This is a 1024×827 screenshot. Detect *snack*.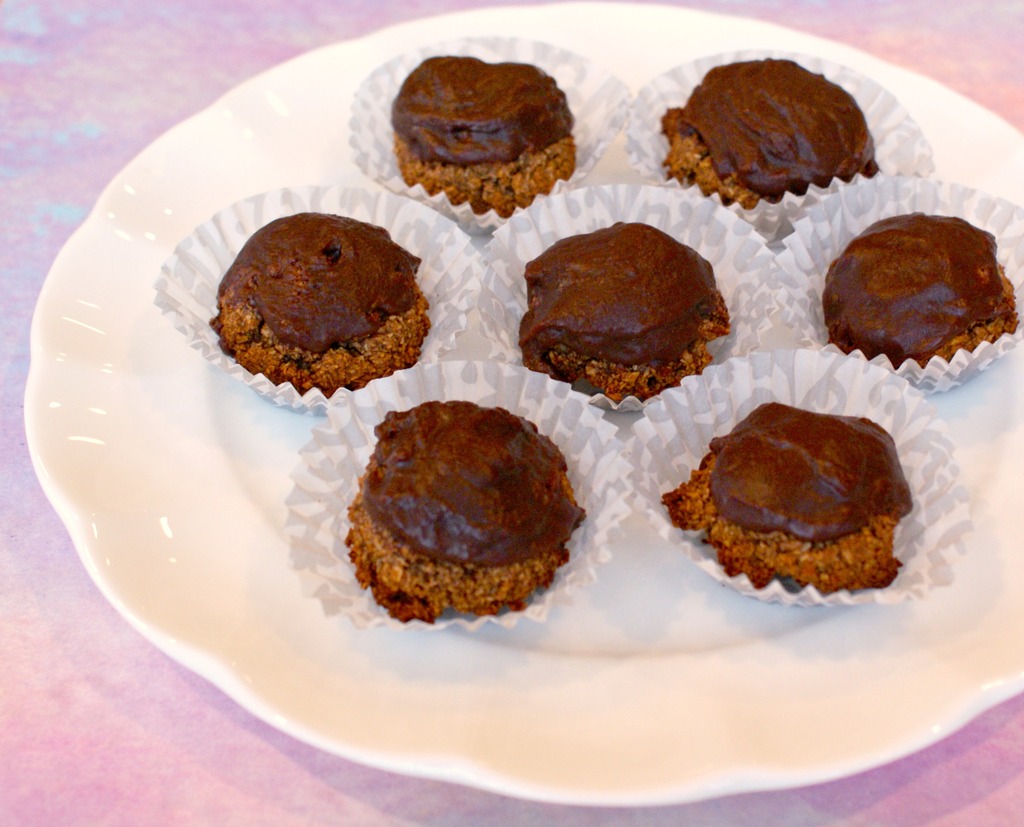
x1=654, y1=54, x2=883, y2=215.
